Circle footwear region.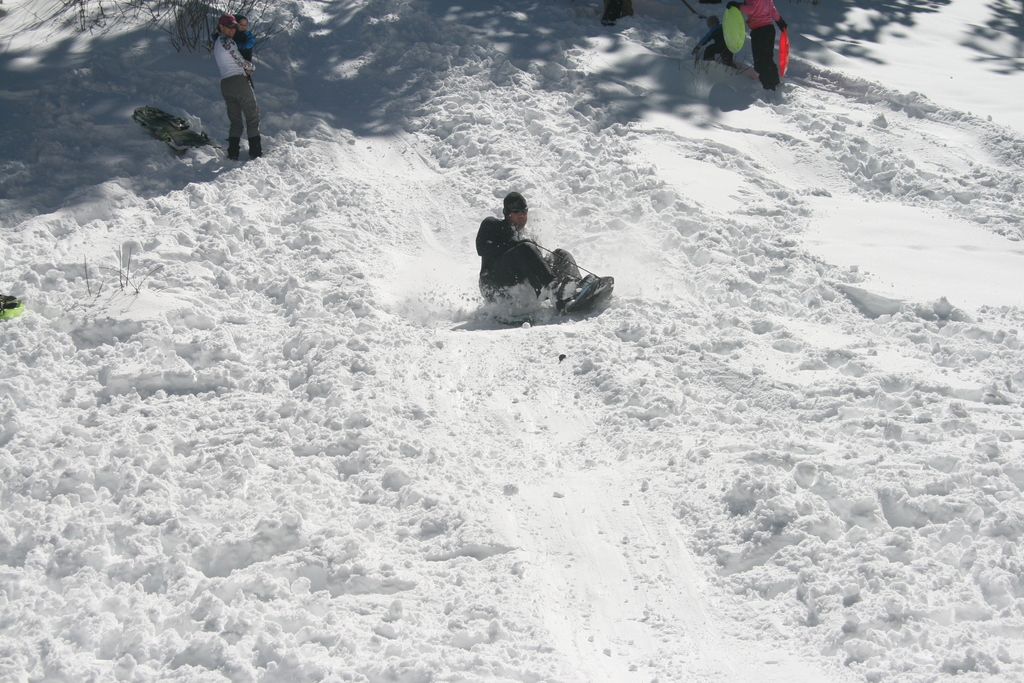
Region: l=253, t=140, r=265, b=158.
